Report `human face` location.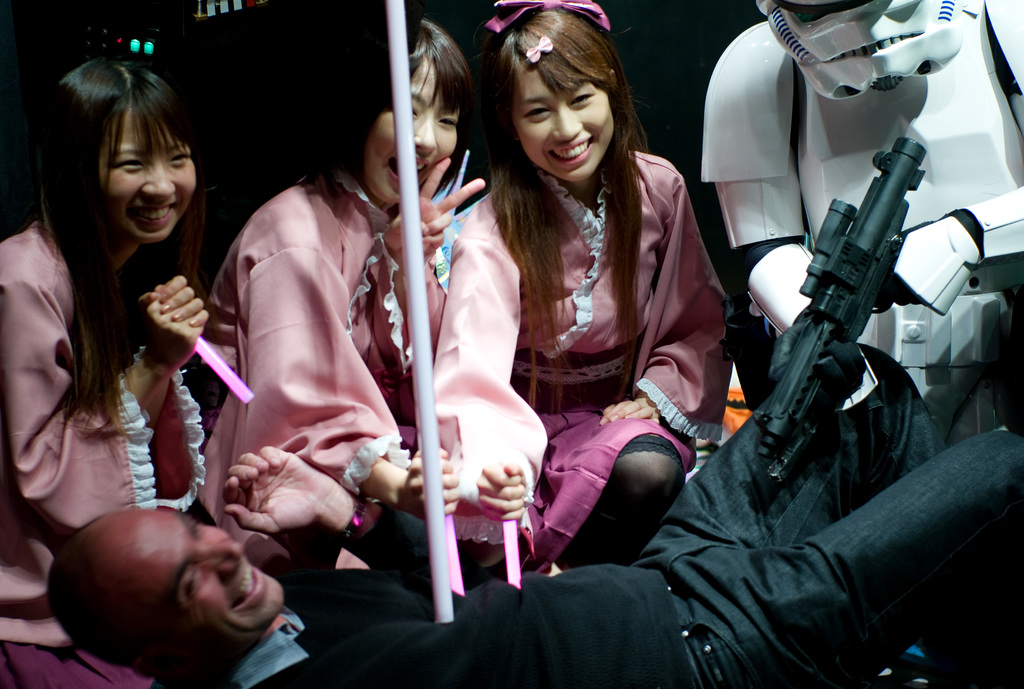
Report: 100,511,284,652.
